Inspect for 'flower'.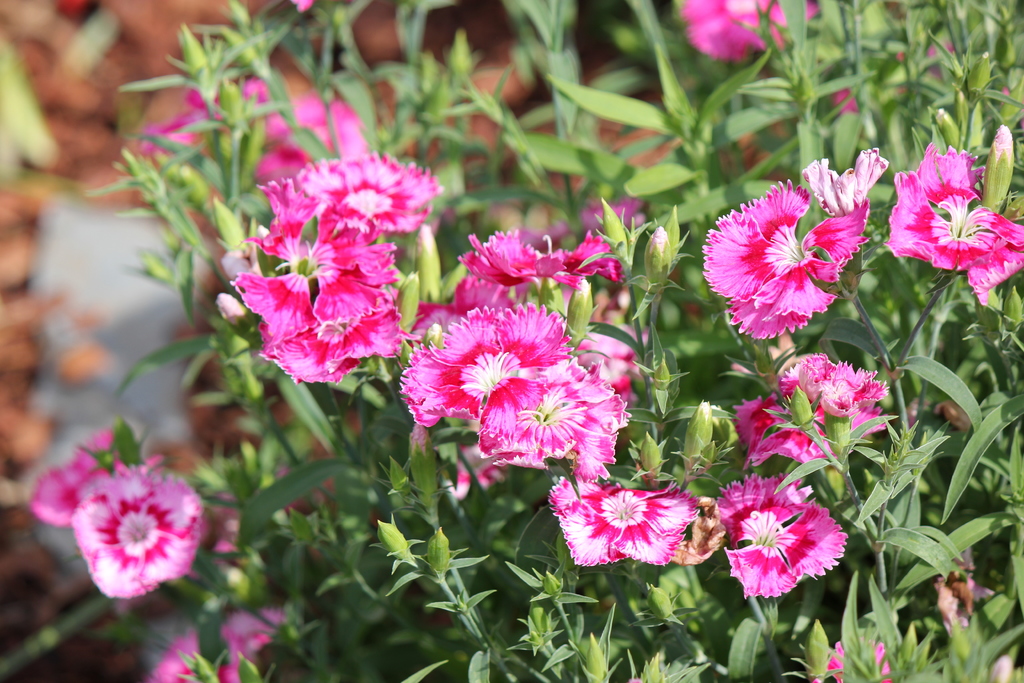
Inspection: 413, 299, 566, 425.
